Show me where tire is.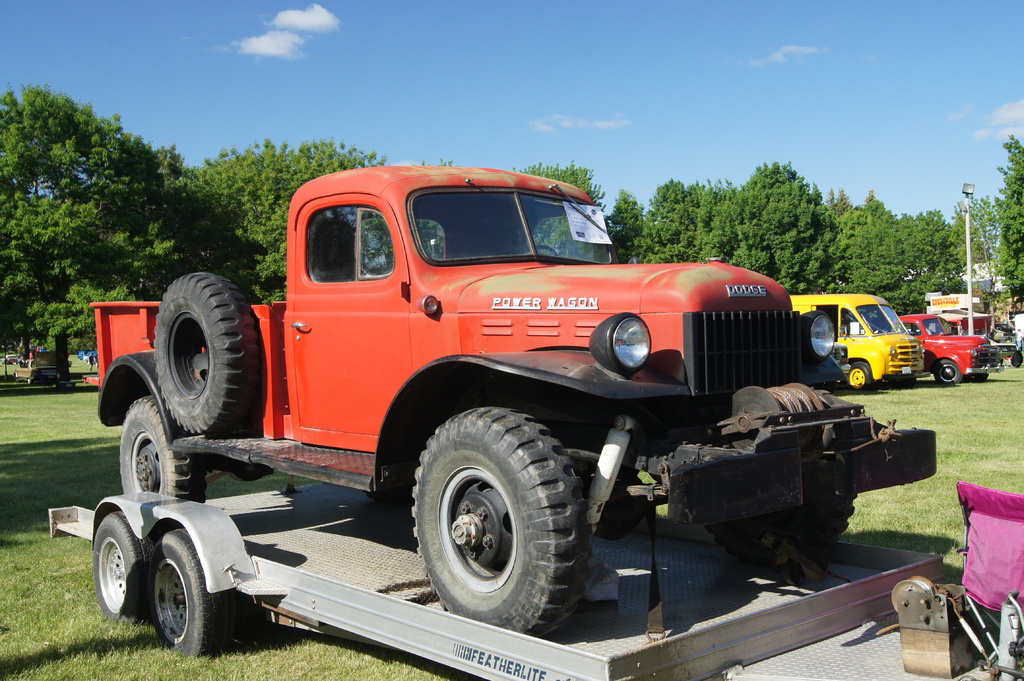
tire is at x1=848, y1=362, x2=873, y2=390.
